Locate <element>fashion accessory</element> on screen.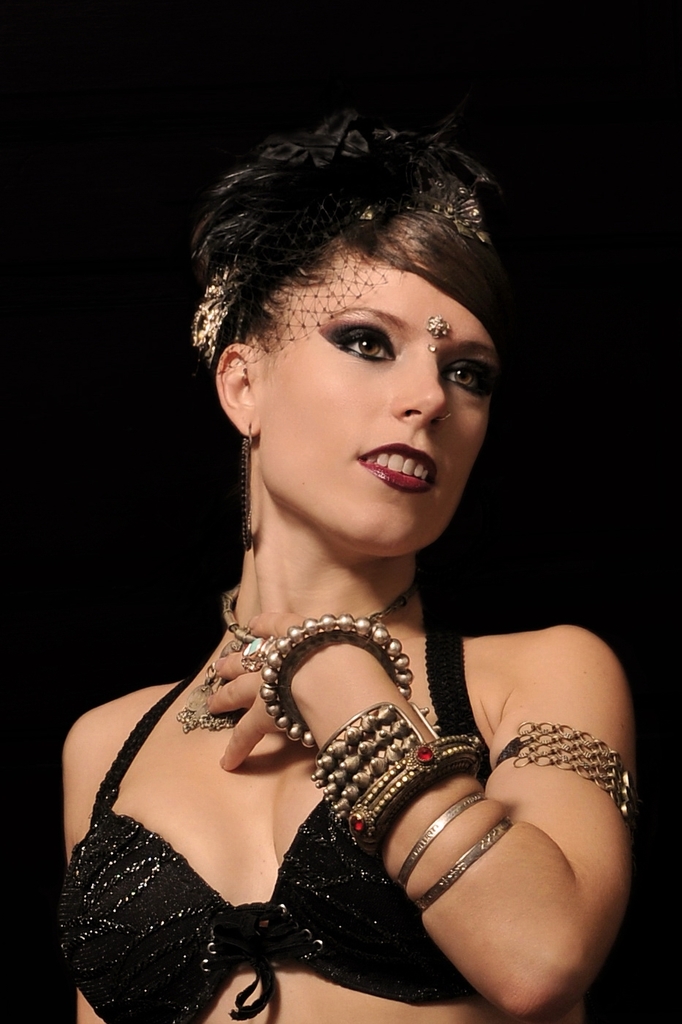
On screen at (left=390, top=788, right=497, bottom=905).
